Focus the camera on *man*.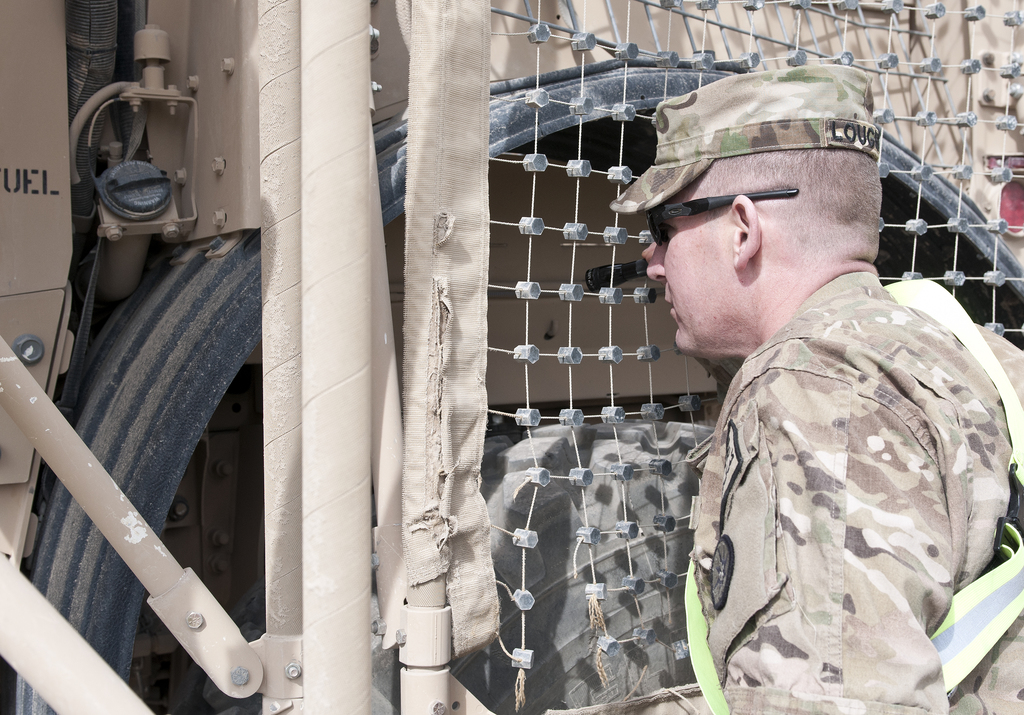
Focus region: detection(609, 64, 1023, 714).
